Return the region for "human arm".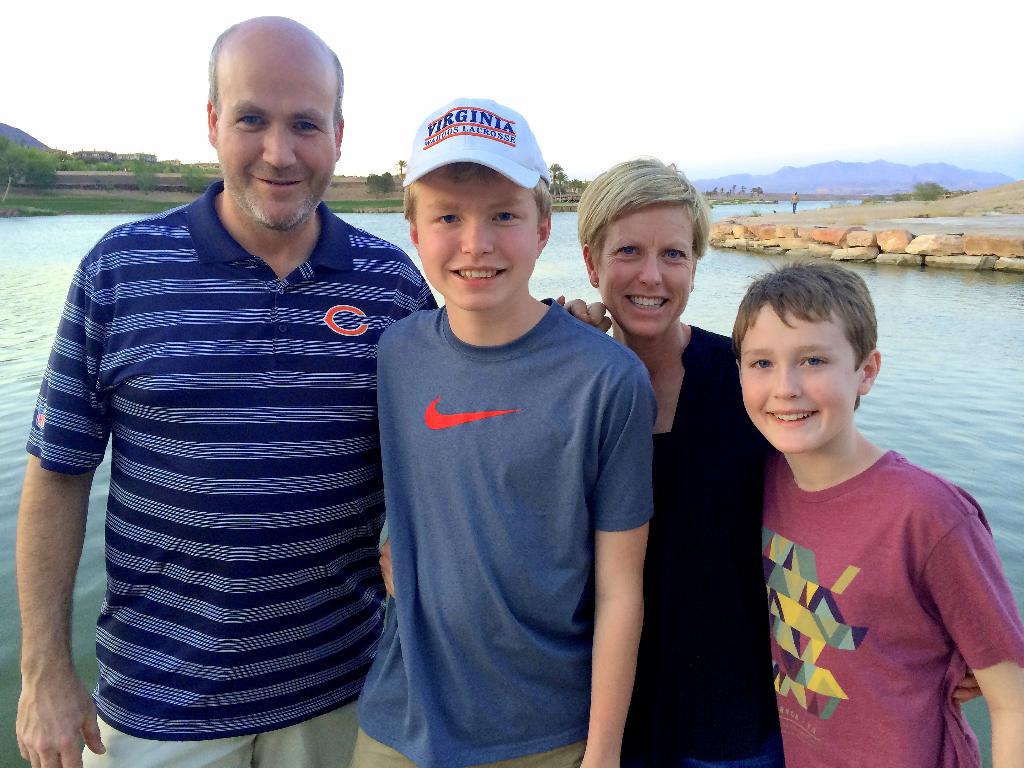
577,435,660,761.
